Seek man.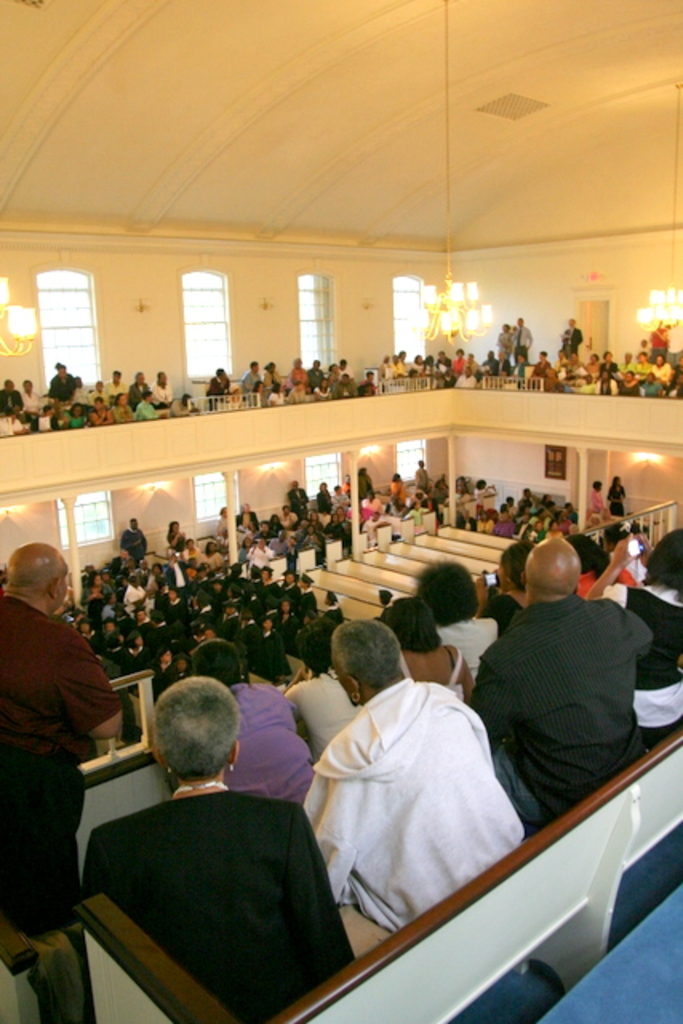
{"x1": 280, "y1": 480, "x2": 317, "y2": 515}.
